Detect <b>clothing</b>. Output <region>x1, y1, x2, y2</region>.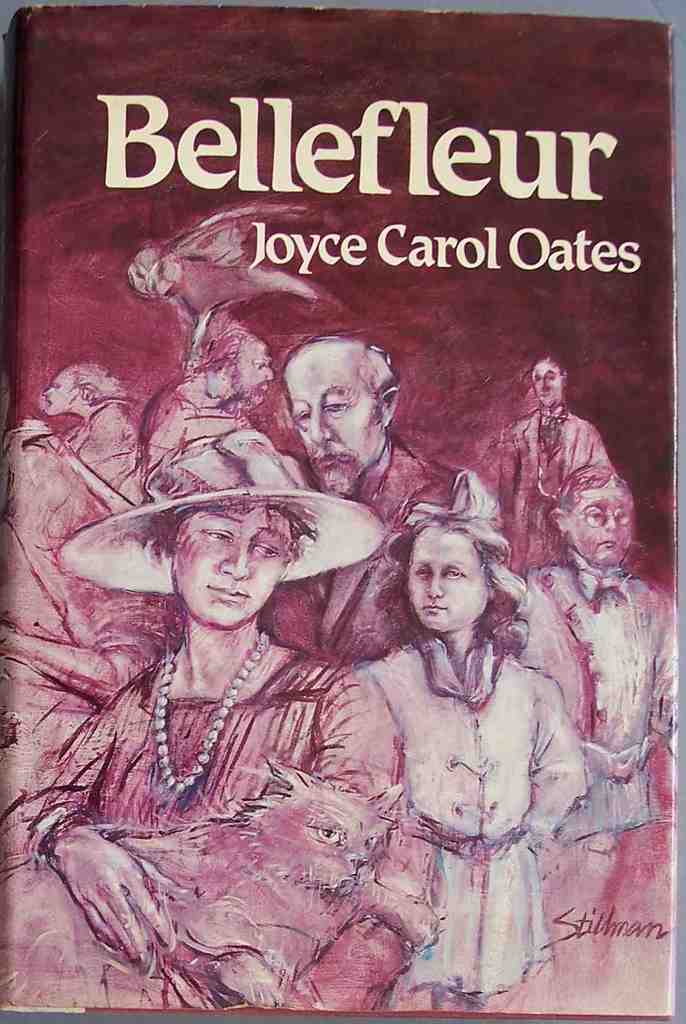
<region>67, 397, 143, 505</region>.
